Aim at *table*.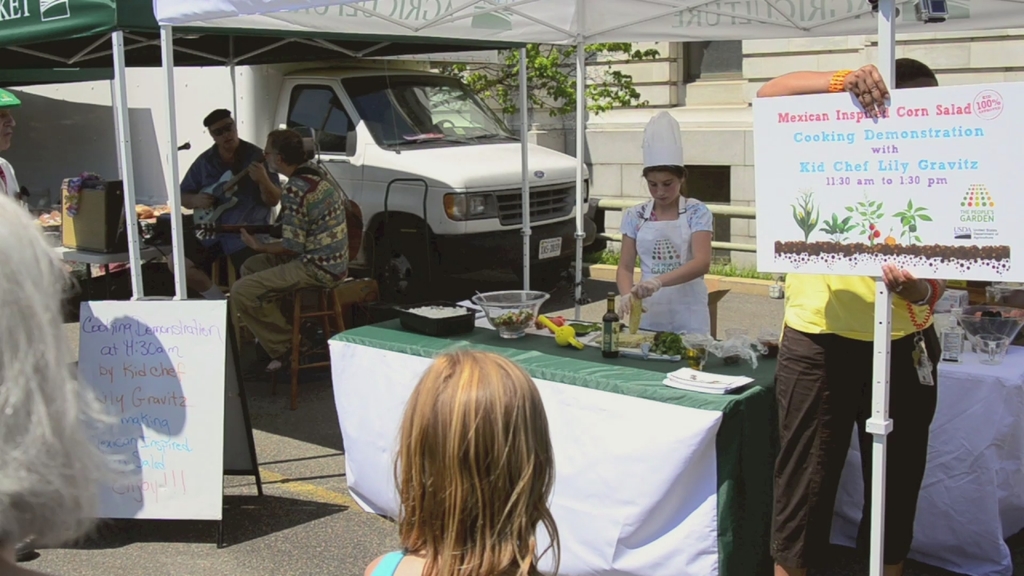
Aimed at detection(48, 246, 160, 303).
